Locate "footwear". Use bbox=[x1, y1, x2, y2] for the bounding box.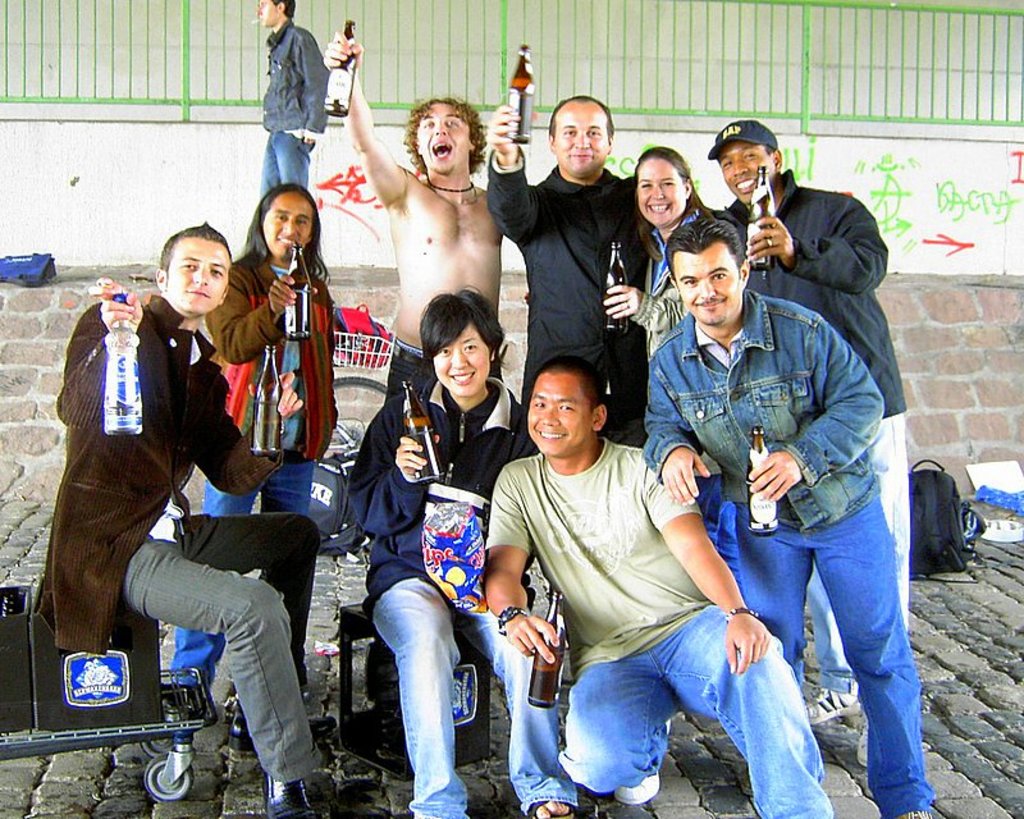
bbox=[806, 683, 856, 726].
